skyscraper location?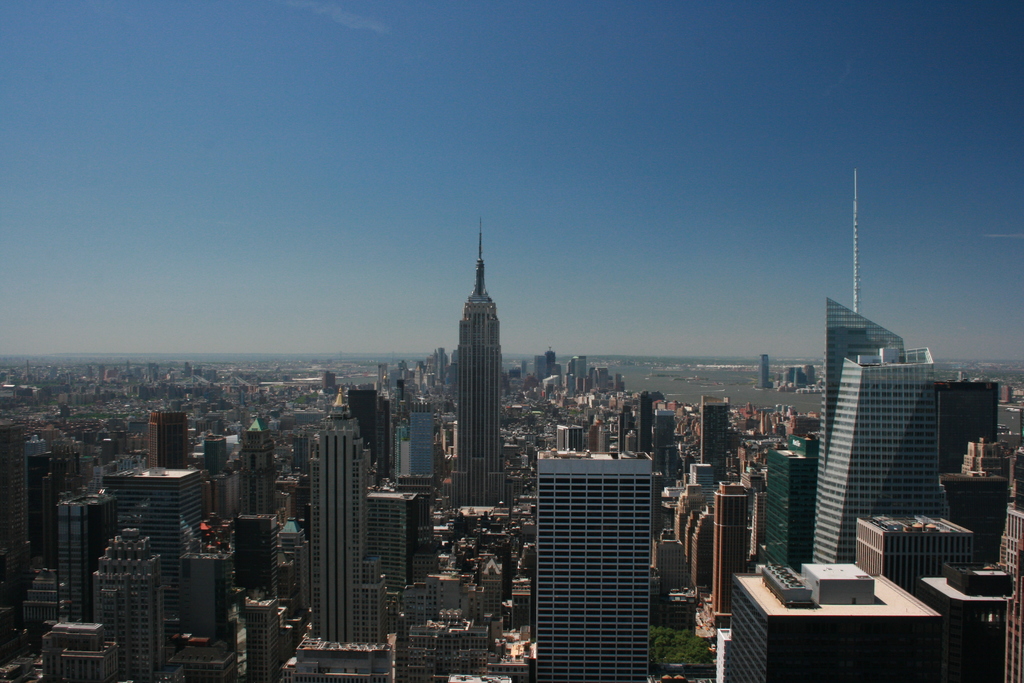
{"x1": 762, "y1": 435, "x2": 823, "y2": 569}
